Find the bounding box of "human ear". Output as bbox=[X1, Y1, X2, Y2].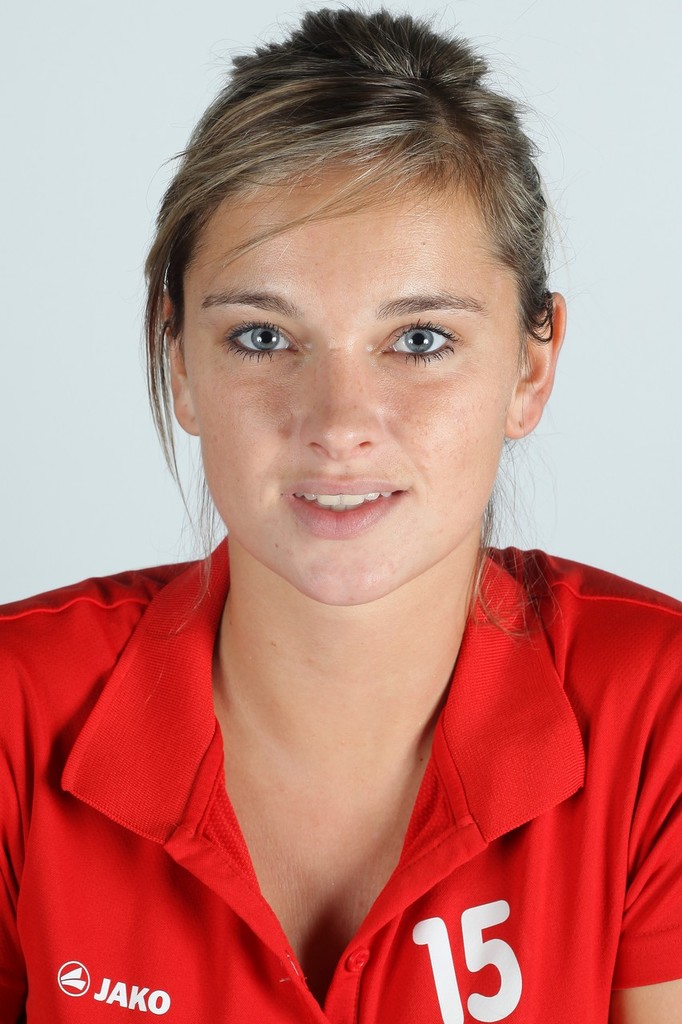
bbox=[149, 286, 191, 442].
